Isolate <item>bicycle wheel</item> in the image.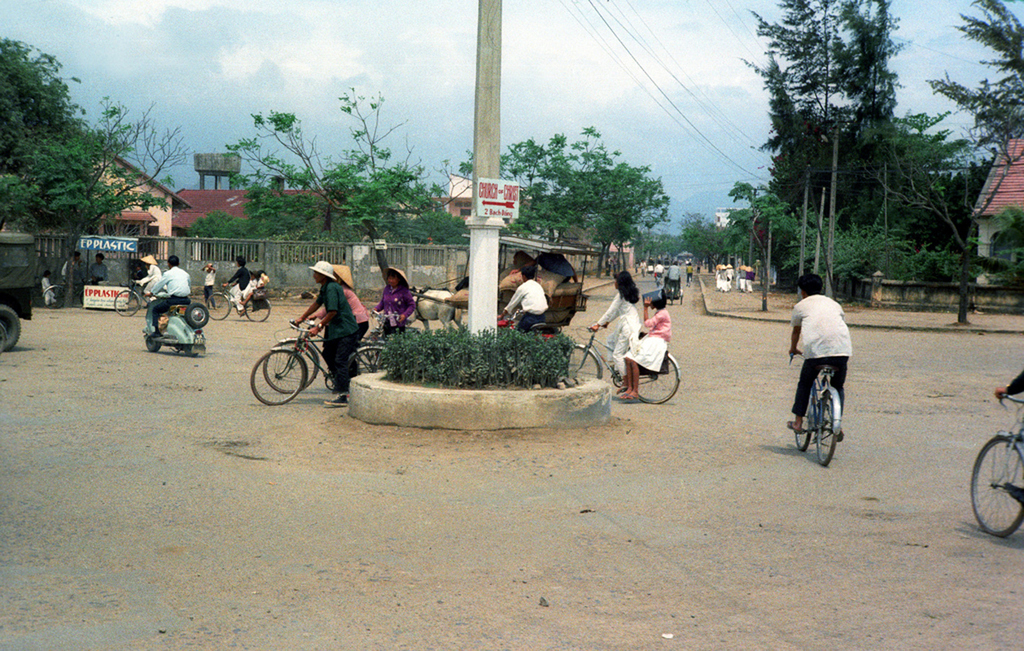
Isolated region: select_region(816, 393, 844, 466).
